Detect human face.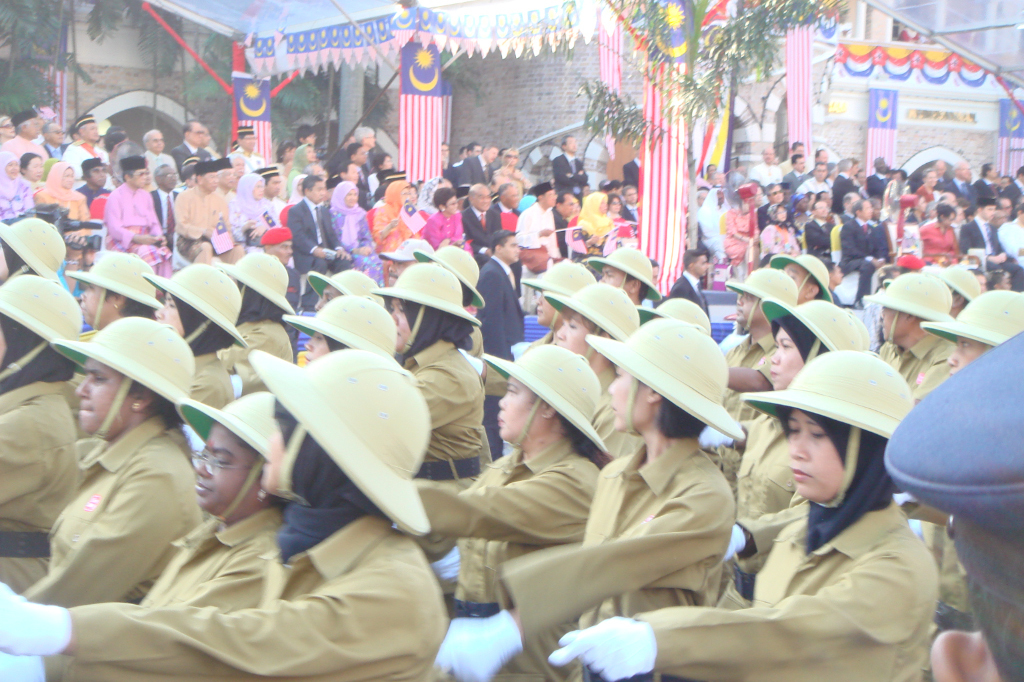
Detected at (918,198,928,212).
